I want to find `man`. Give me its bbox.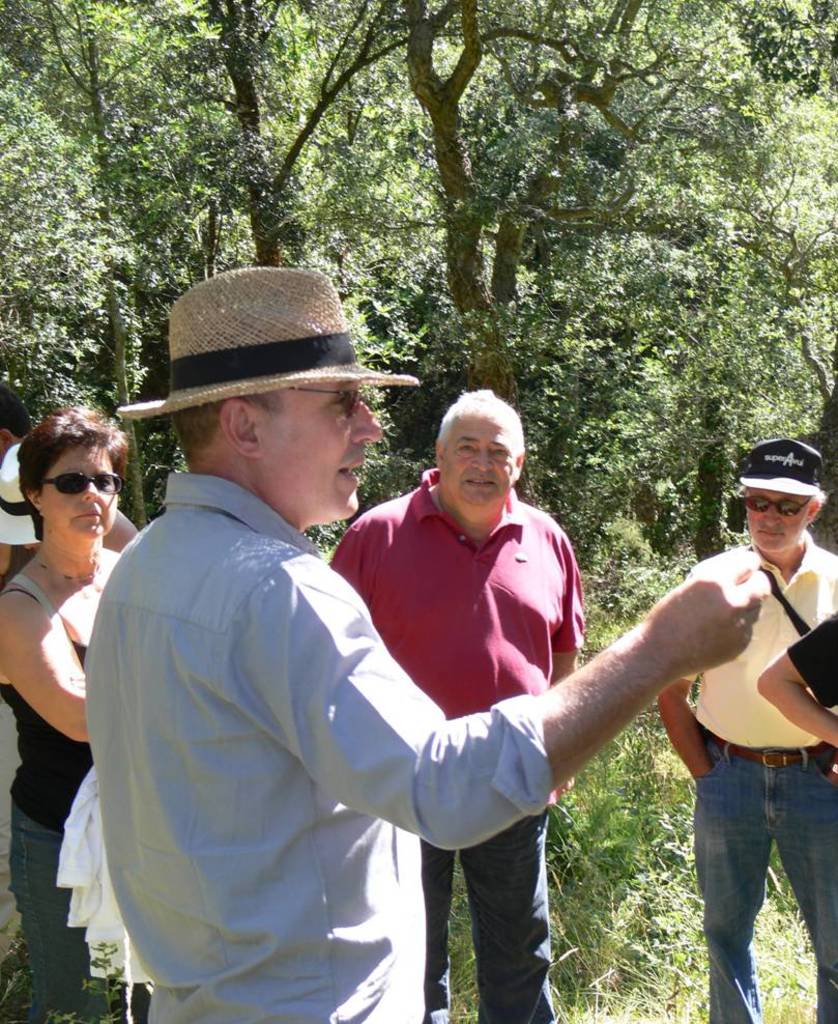
{"left": 77, "top": 267, "right": 773, "bottom": 1023}.
